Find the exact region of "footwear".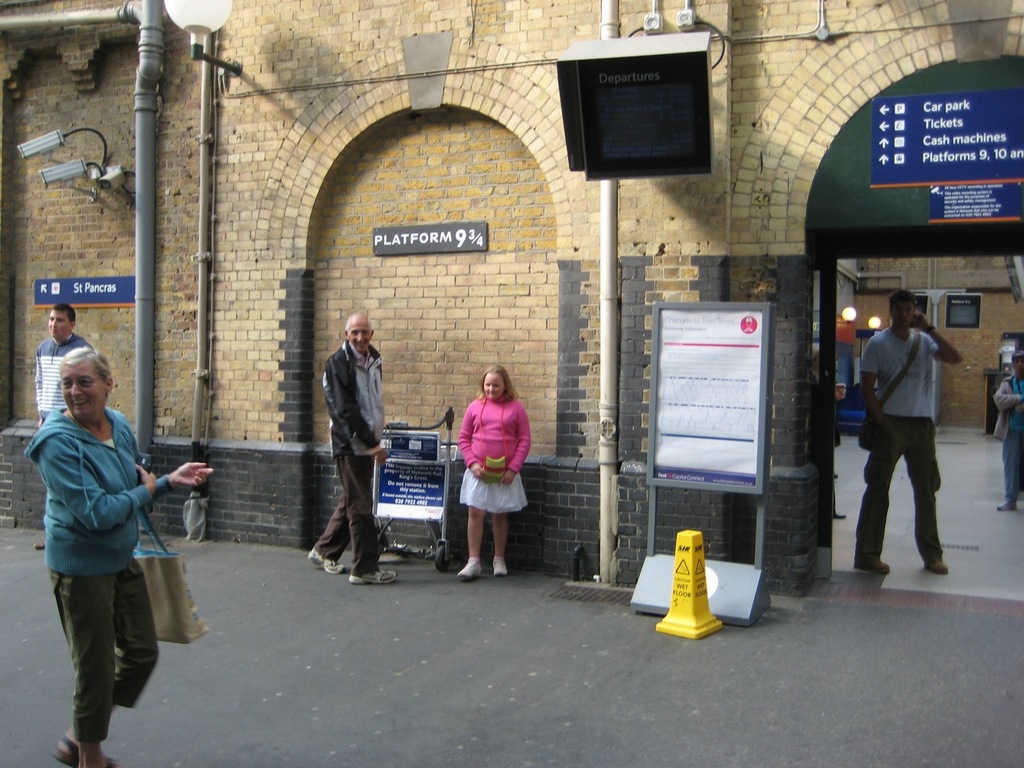
Exact region: bbox=[850, 549, 891, 574].
